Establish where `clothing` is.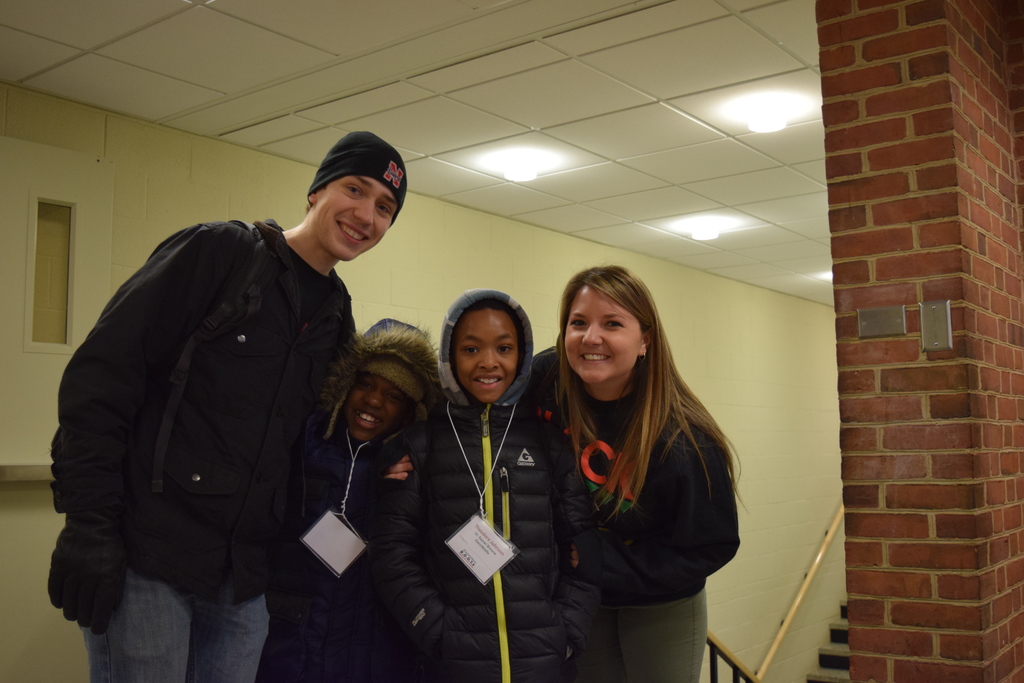
Established at [546, 350, 740, 682].
